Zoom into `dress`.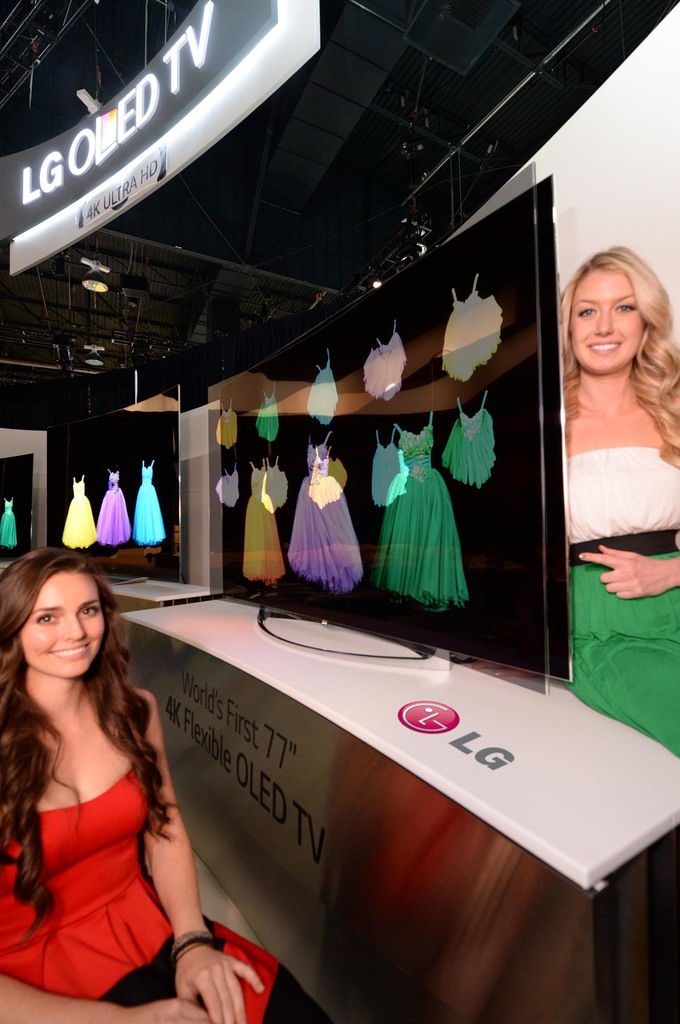
Zoom target: x1=103 y1=468 x2=145 y2=552.
